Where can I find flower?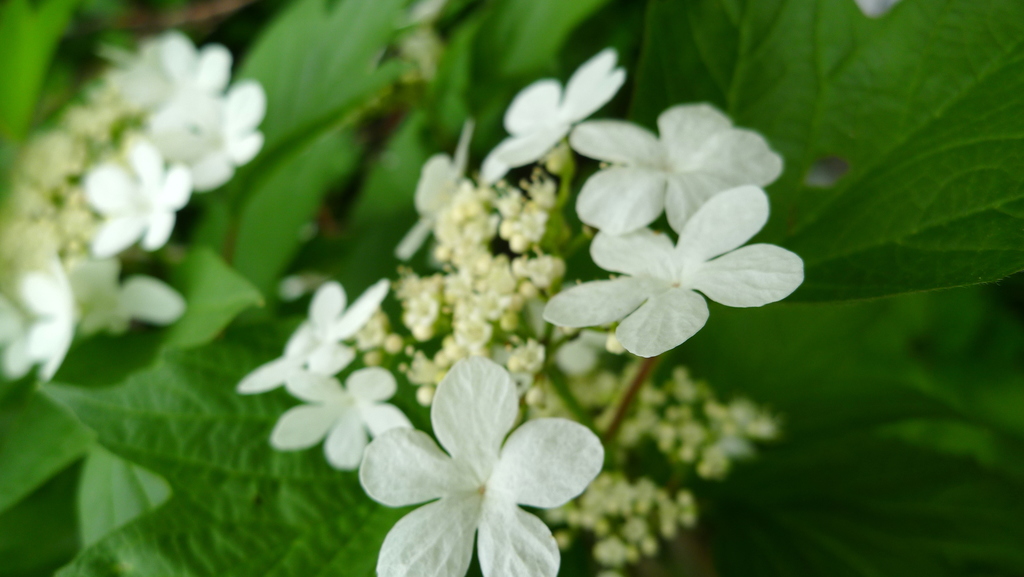
You can find it at BBox(477, 44, 627, 182).
